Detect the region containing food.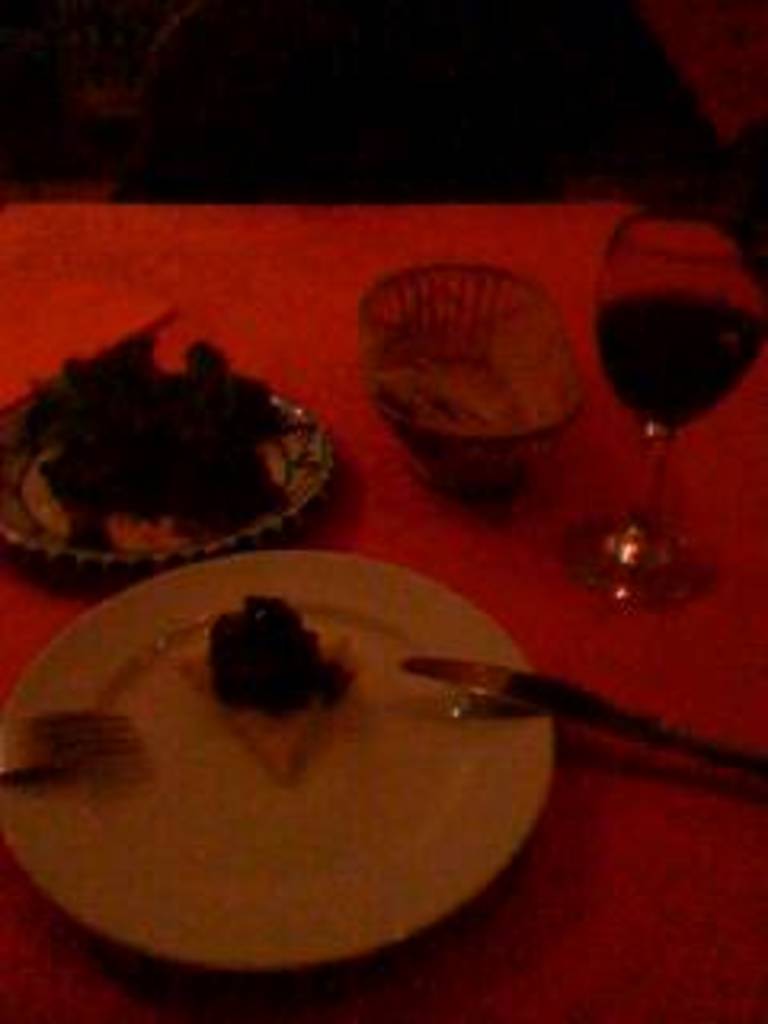
163/579/368/778.
